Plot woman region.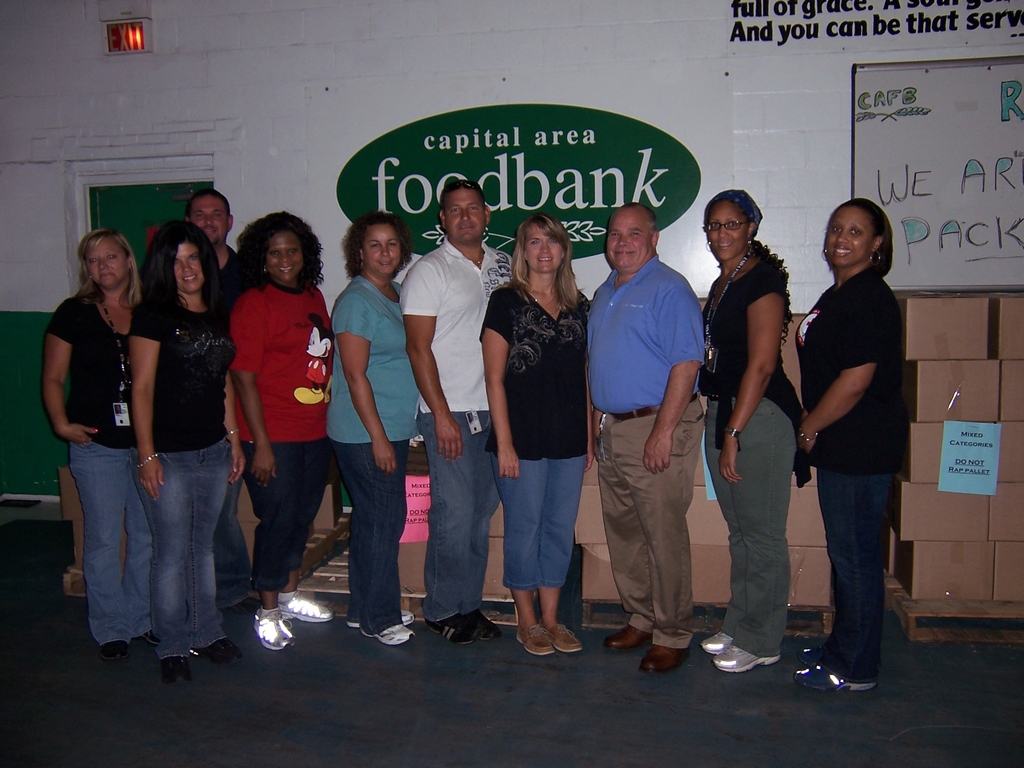
Plotted at bbox(703, 187, 816, 682).
